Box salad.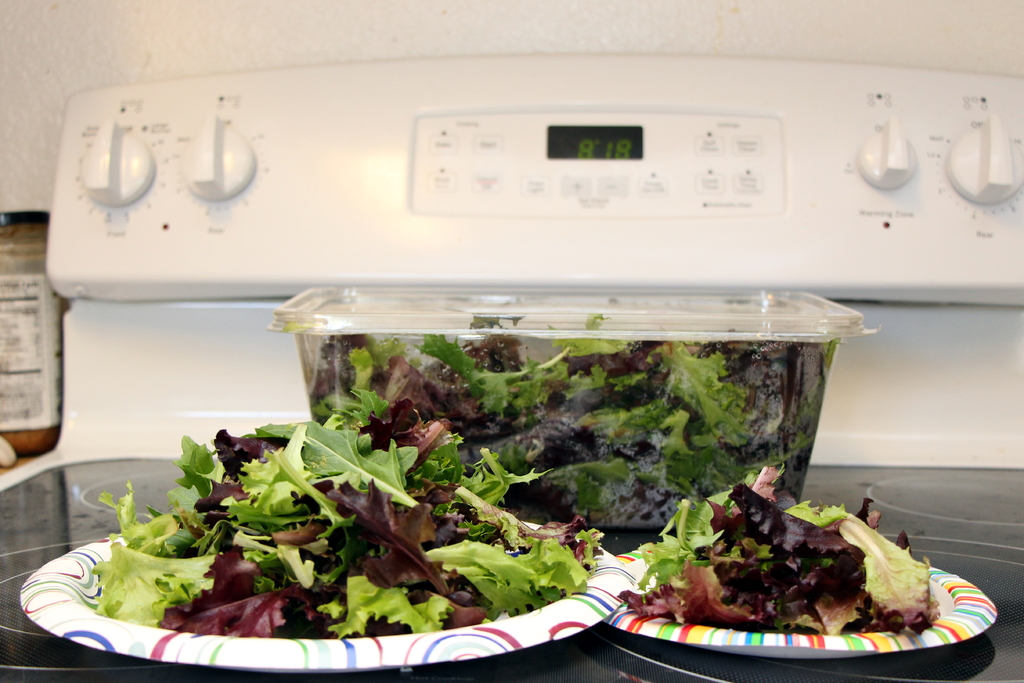
317:313:829:538.
